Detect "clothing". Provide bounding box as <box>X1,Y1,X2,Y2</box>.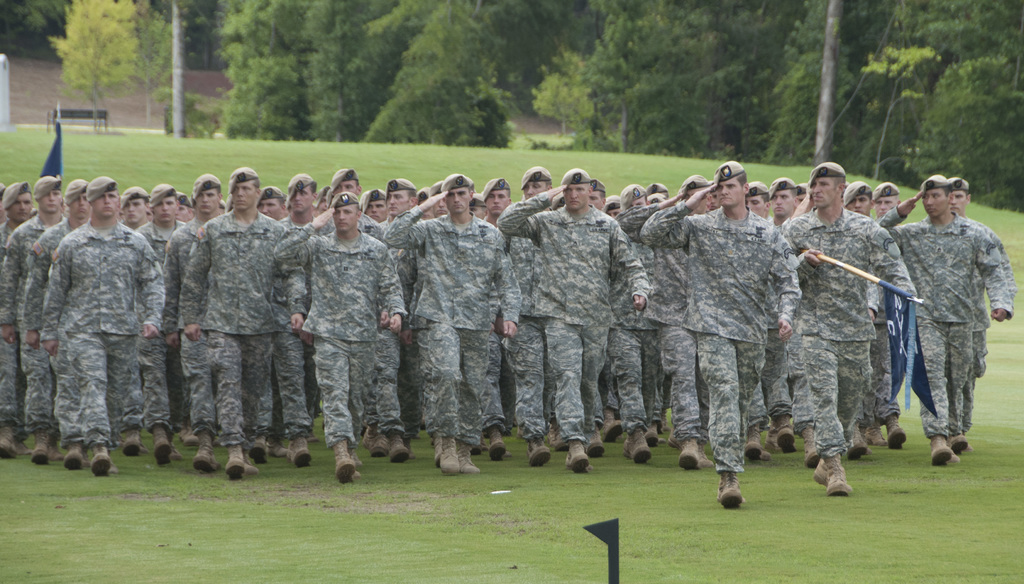
<box>959,214,1018,430</box>.
